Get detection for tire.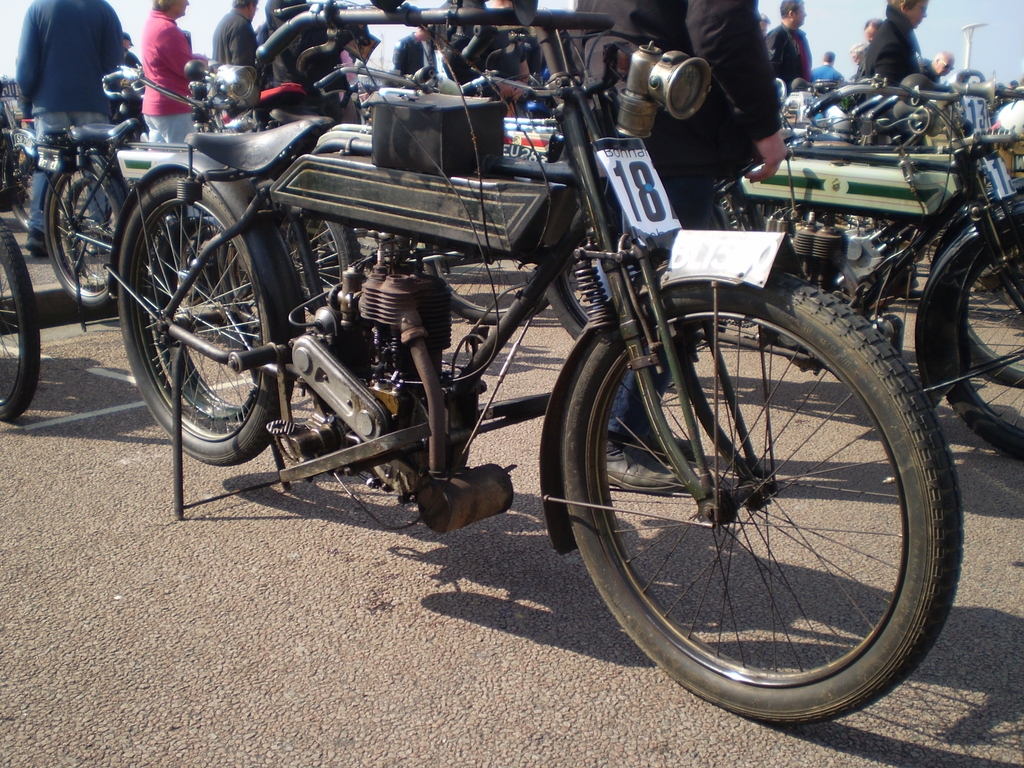
Detection: locate(548, 270, 709, 347).
